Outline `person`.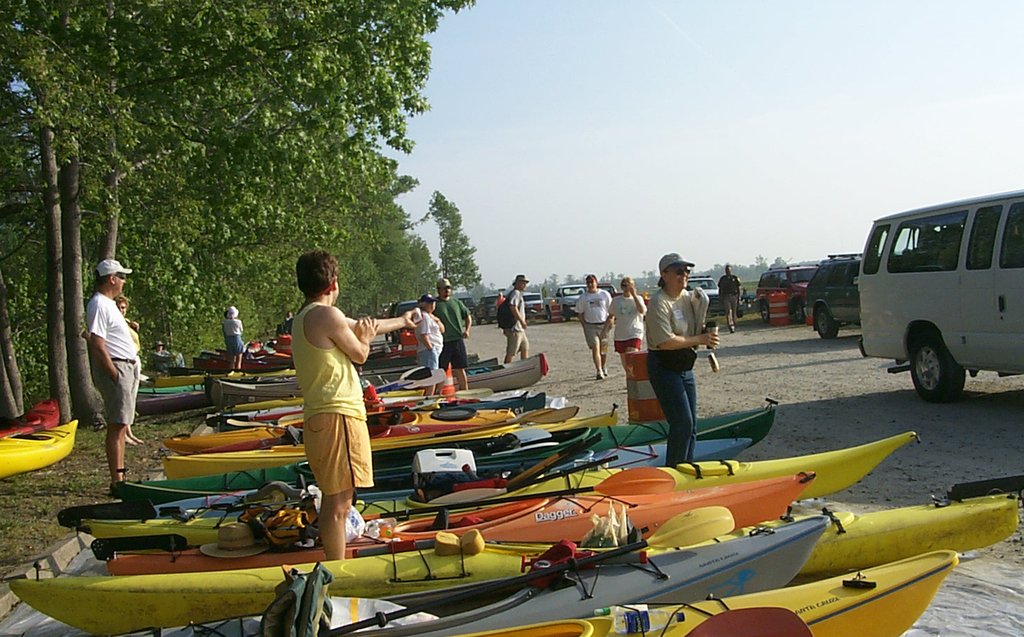
Outline: rect(434, 275, 475, 389).
